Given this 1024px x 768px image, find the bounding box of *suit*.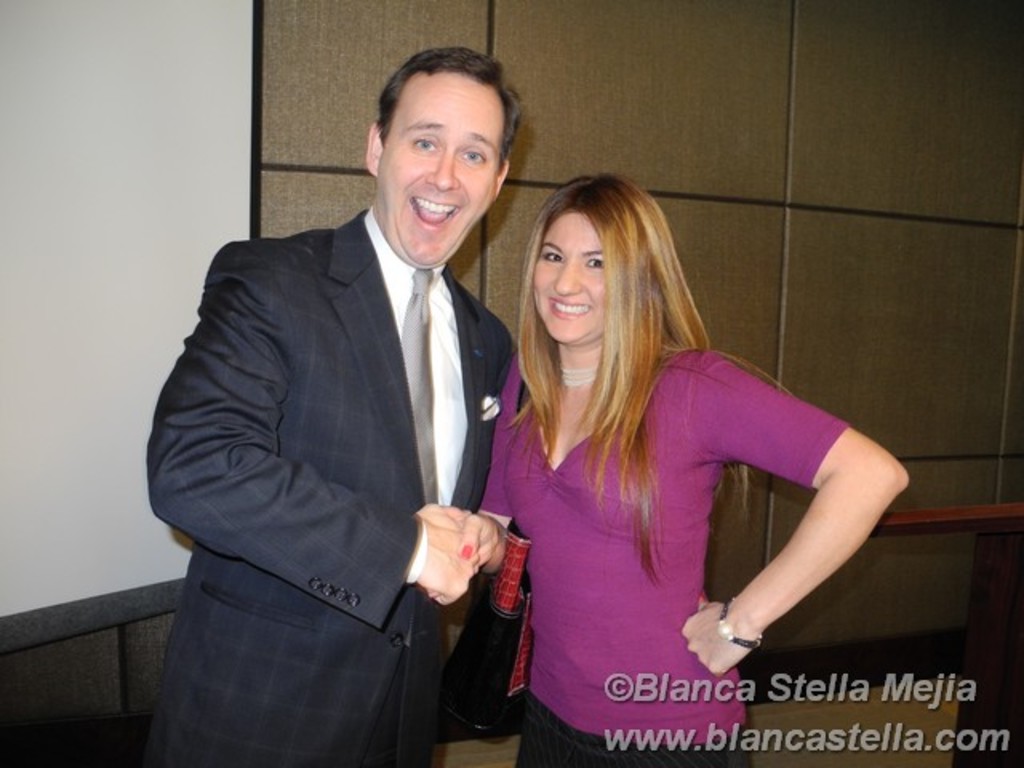
bbox=[174, 78, 538, 763].
